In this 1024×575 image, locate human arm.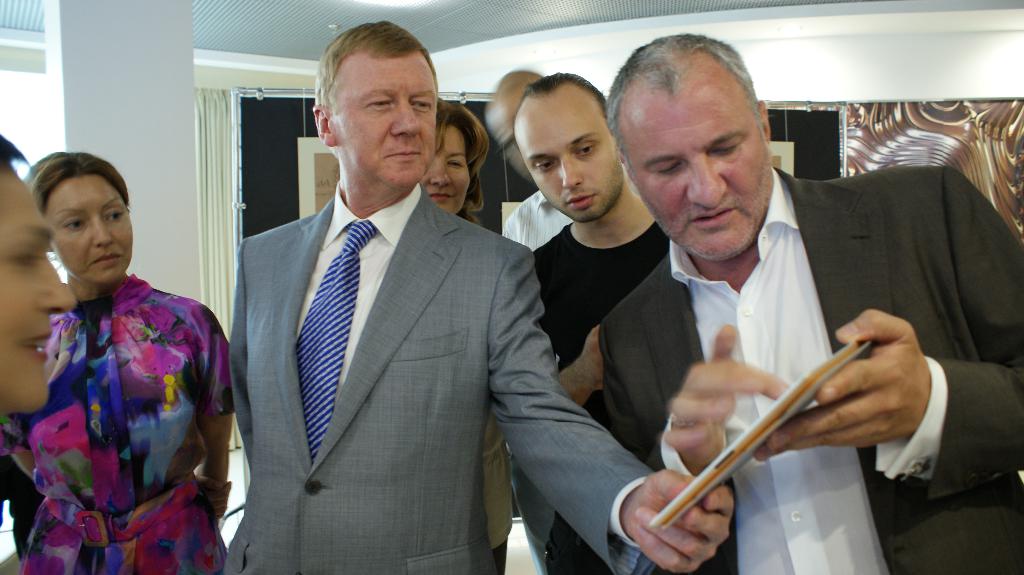
Bounding box: bbox=[193, 305, 236, 524].
